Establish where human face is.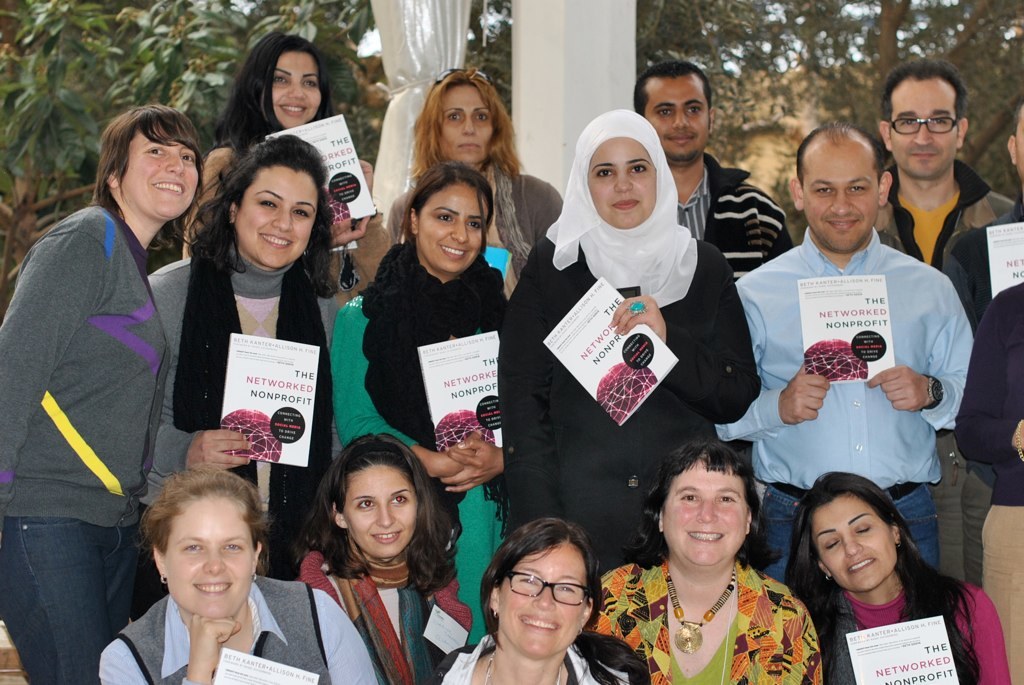
Established at <bbox>230, 166, 320, 271</bbox>.
